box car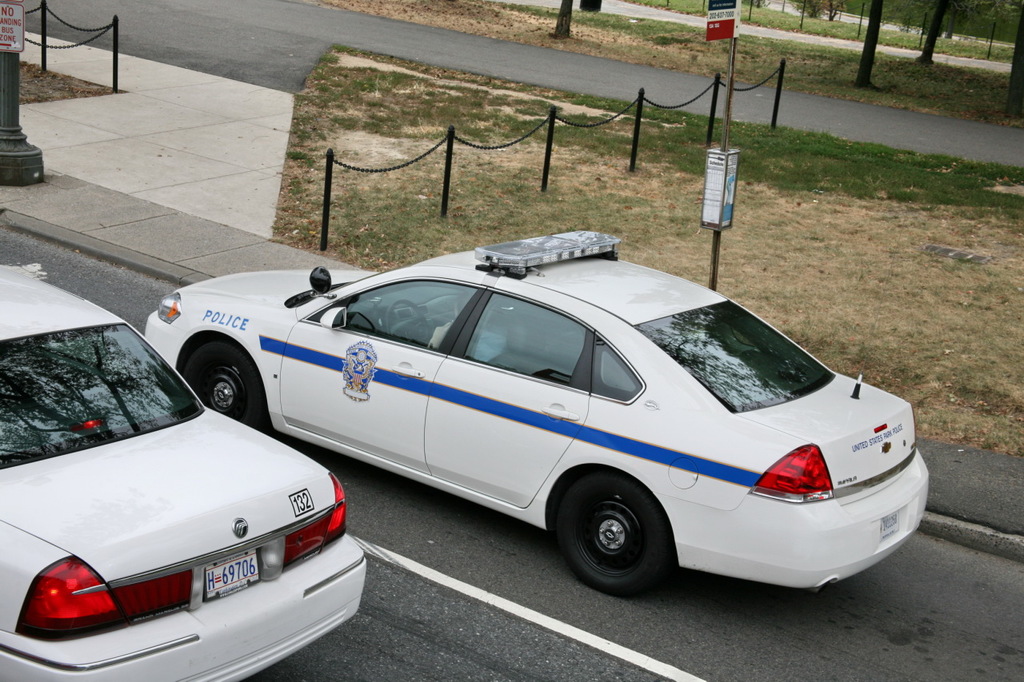
0 265 367 681
